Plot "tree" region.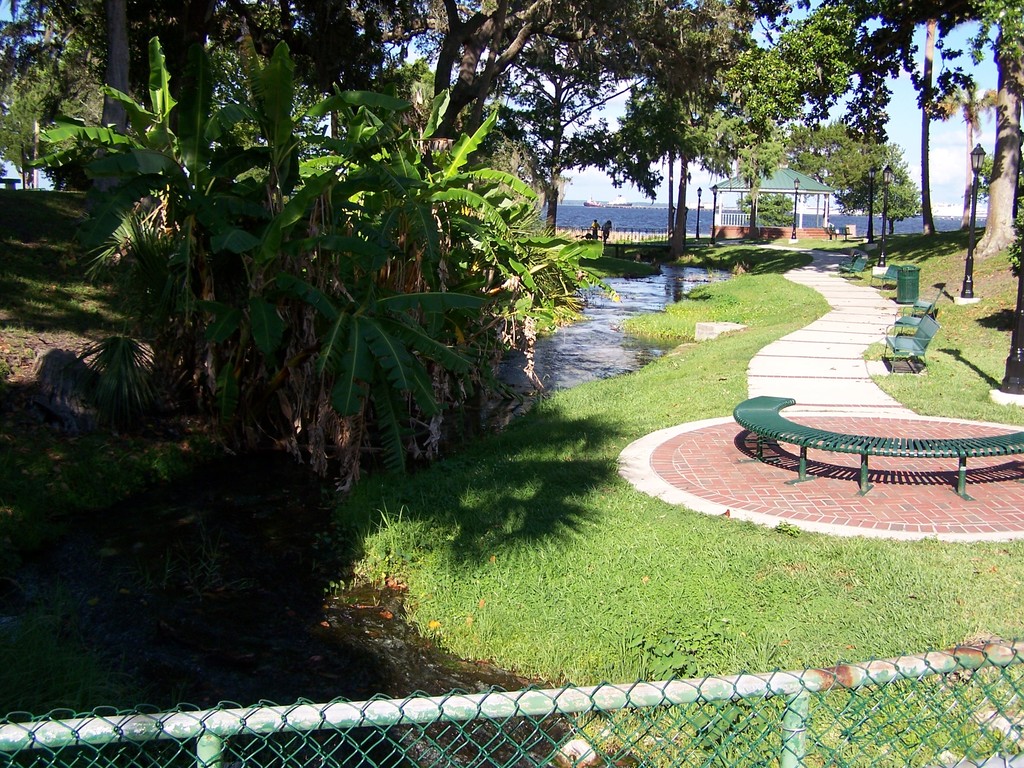
Plotted at pyautogui.locateOnScreen(0, 0, 109, 139).
